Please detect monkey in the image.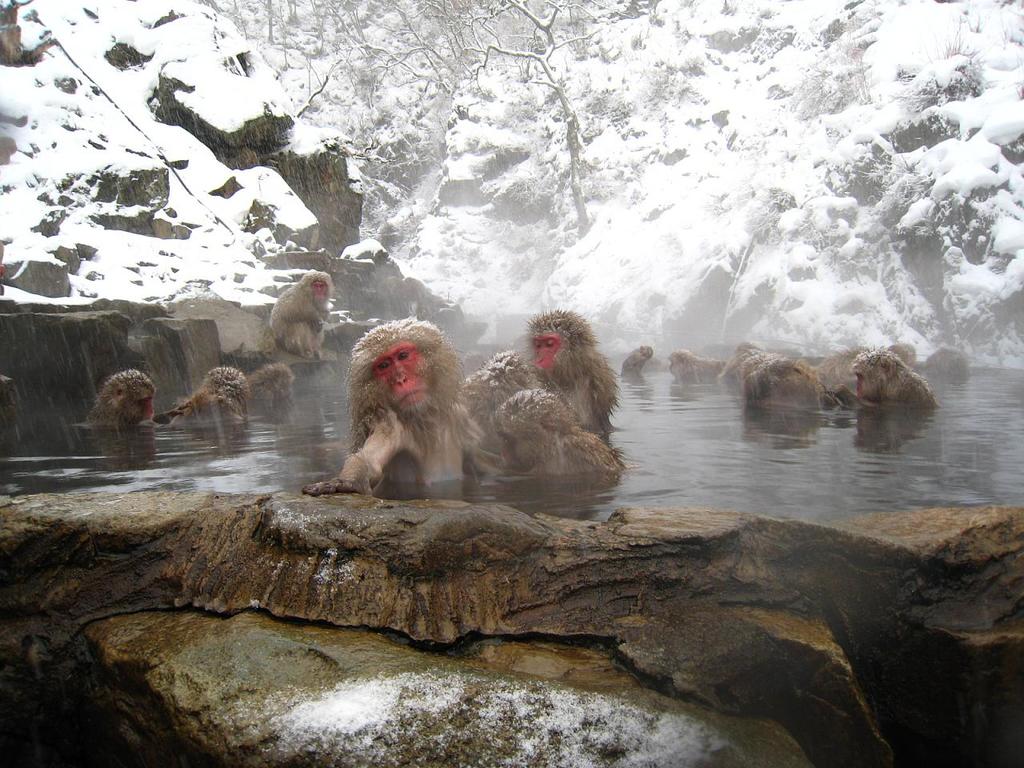
box(454, 350, 566, 420).
